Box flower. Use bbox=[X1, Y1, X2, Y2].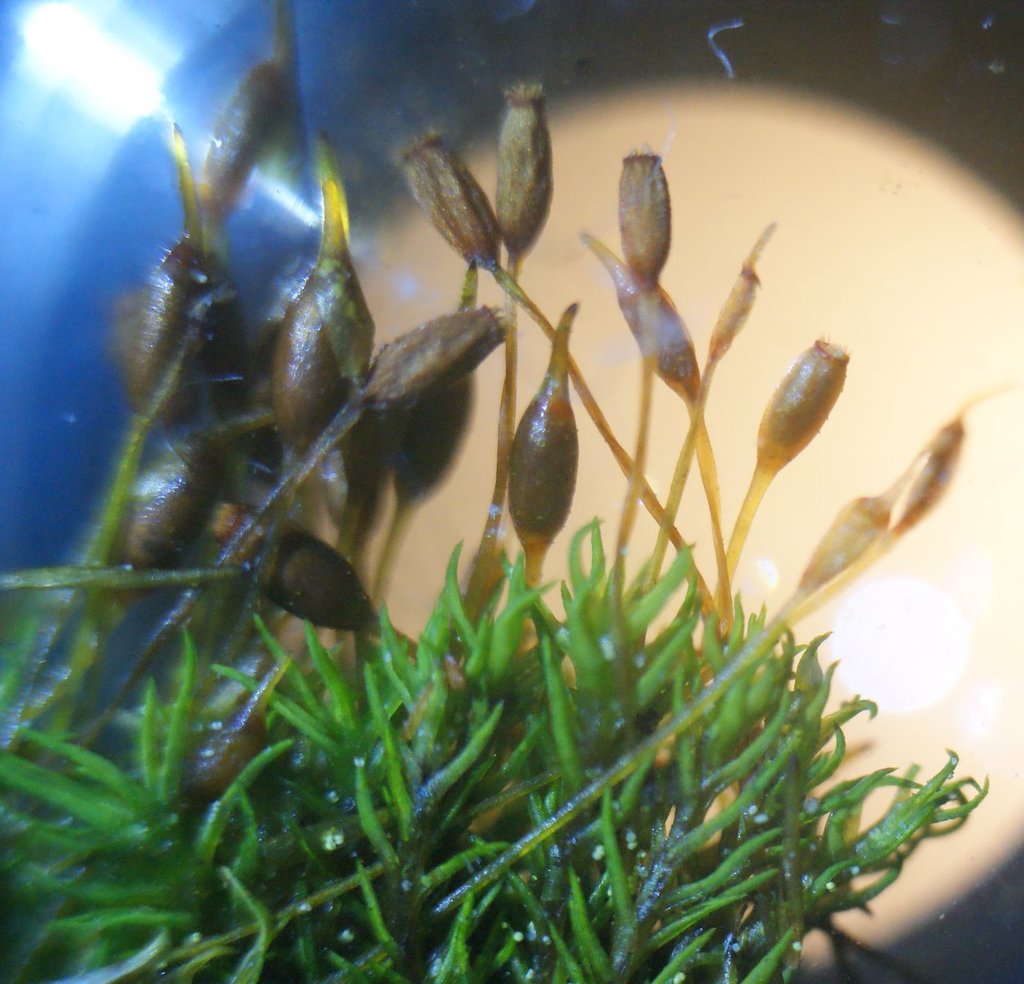
bbox=[613, 132, 672, 306].
